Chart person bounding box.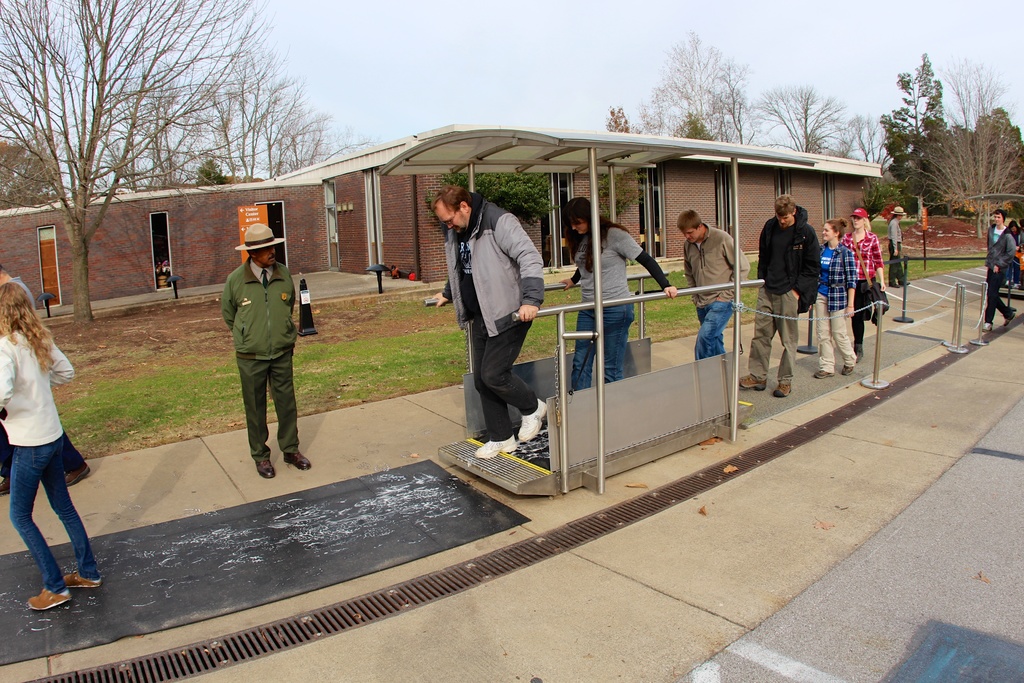
Charted: [x1=1005, y1=220, x2=1023, y2=286].
